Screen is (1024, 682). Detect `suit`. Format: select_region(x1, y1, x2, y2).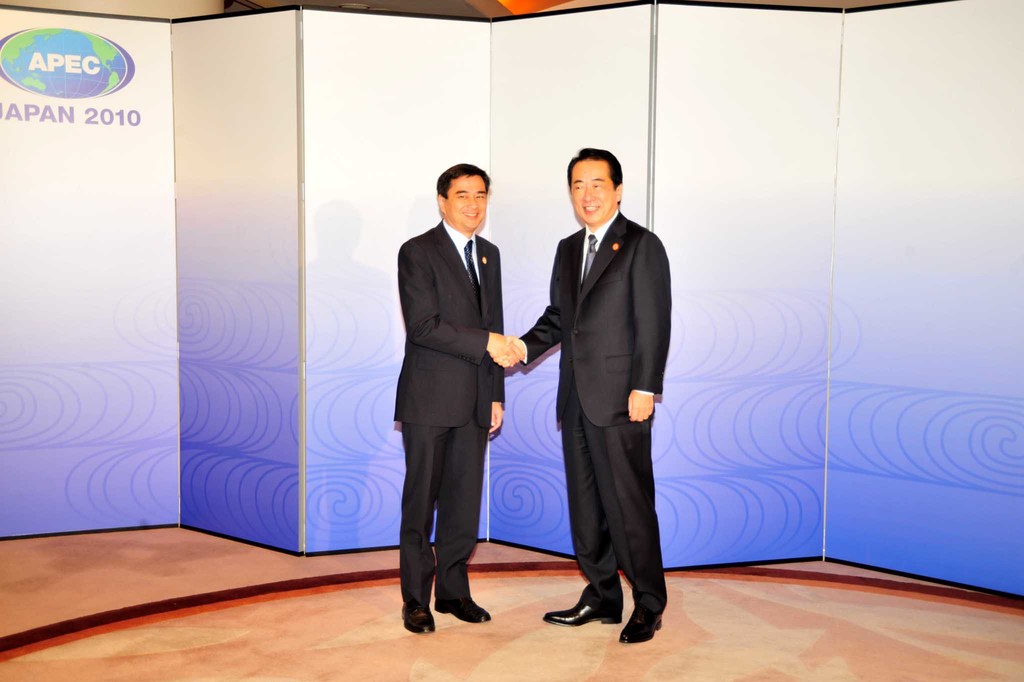
select_region(387, 161, 527, 620).
